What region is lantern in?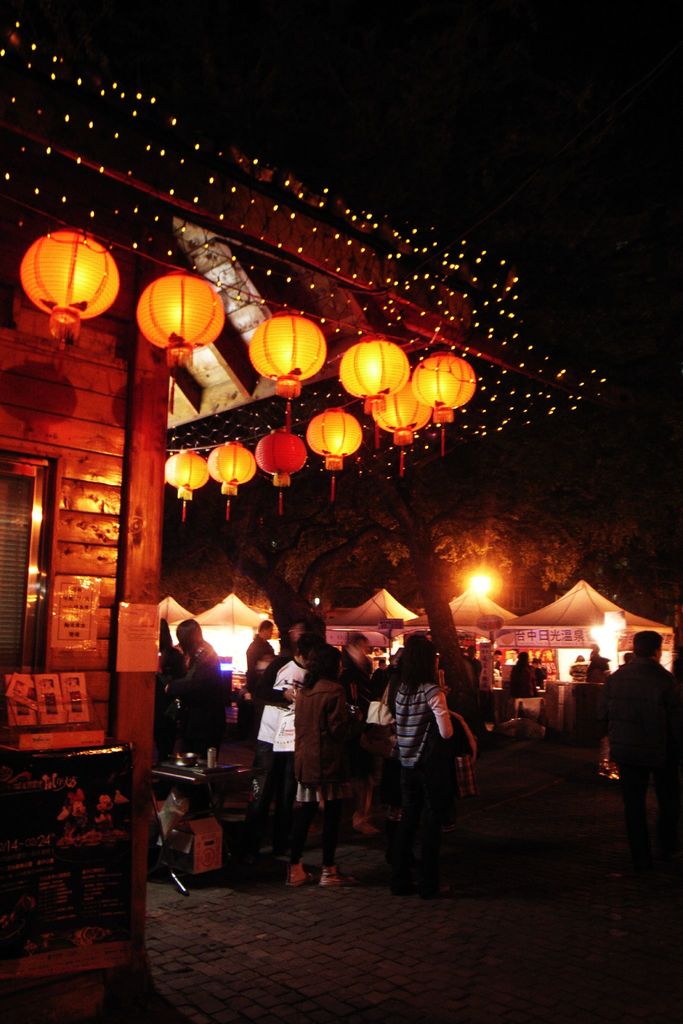
box=[253, 429, 302, 511].
